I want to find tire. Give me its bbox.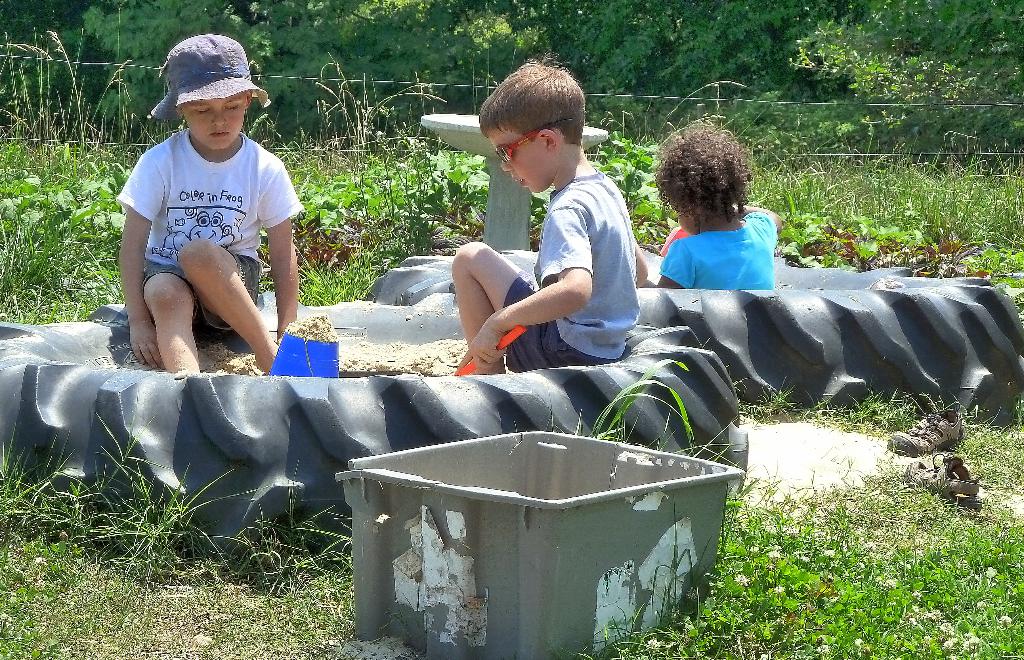
<region>0, 298, 749, 556</region>.
